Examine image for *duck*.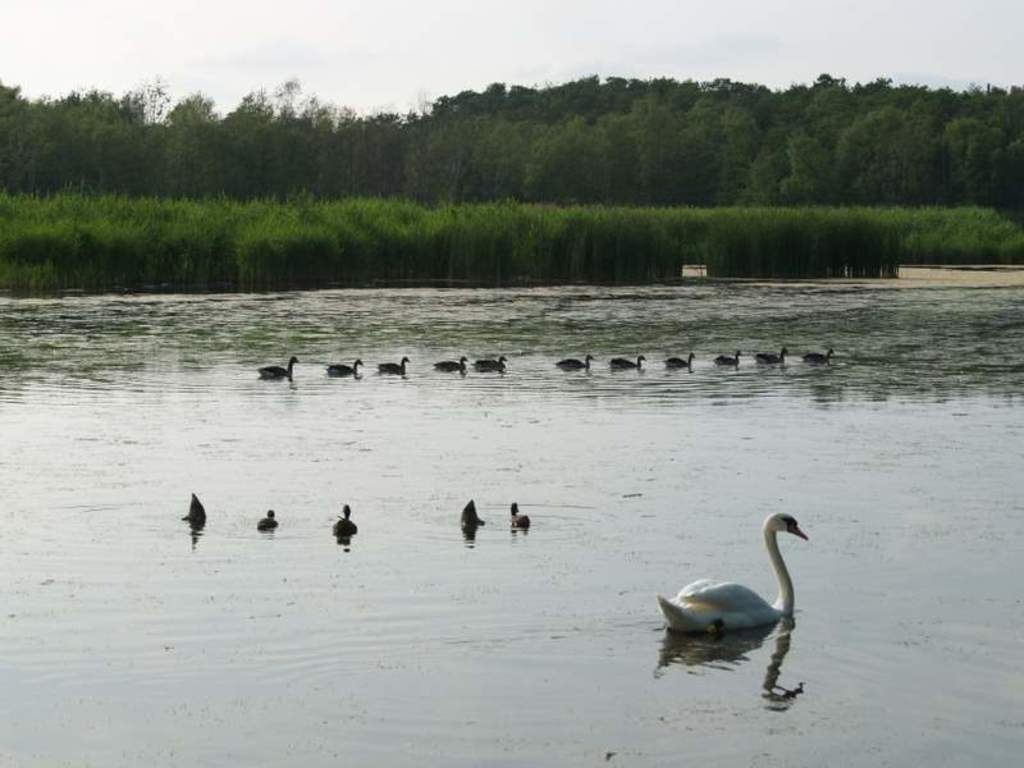
Examination result: 381:355:411:379.
